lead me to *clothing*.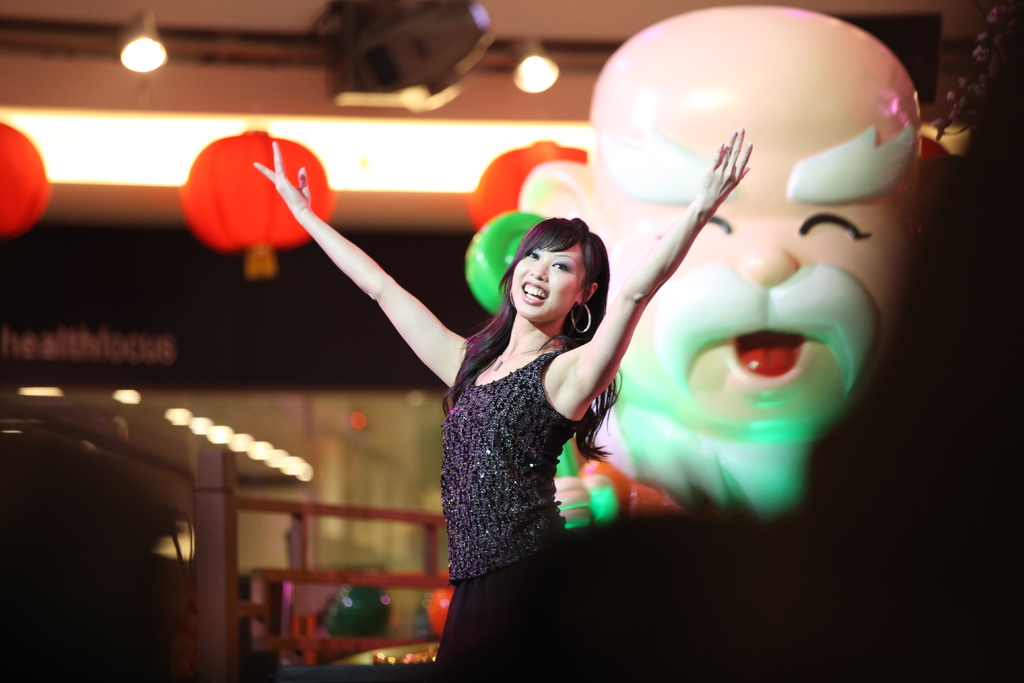
Lead to x1=426, y1=348, x2=598, y2=680.
